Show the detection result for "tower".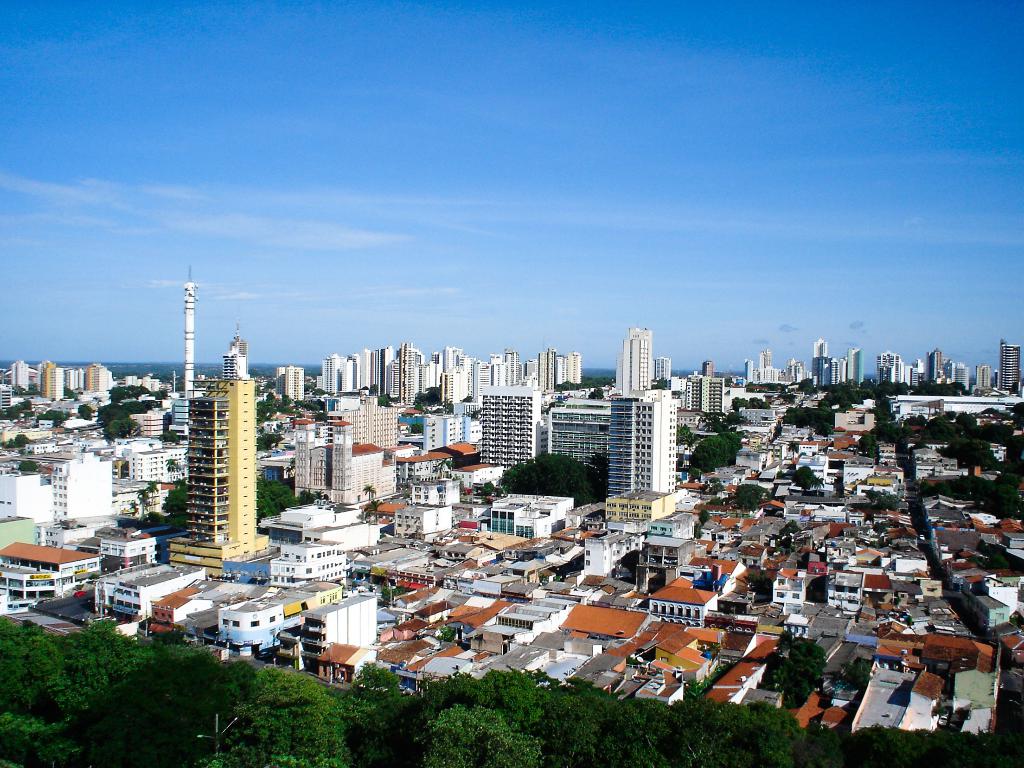
84,362,112,395.
